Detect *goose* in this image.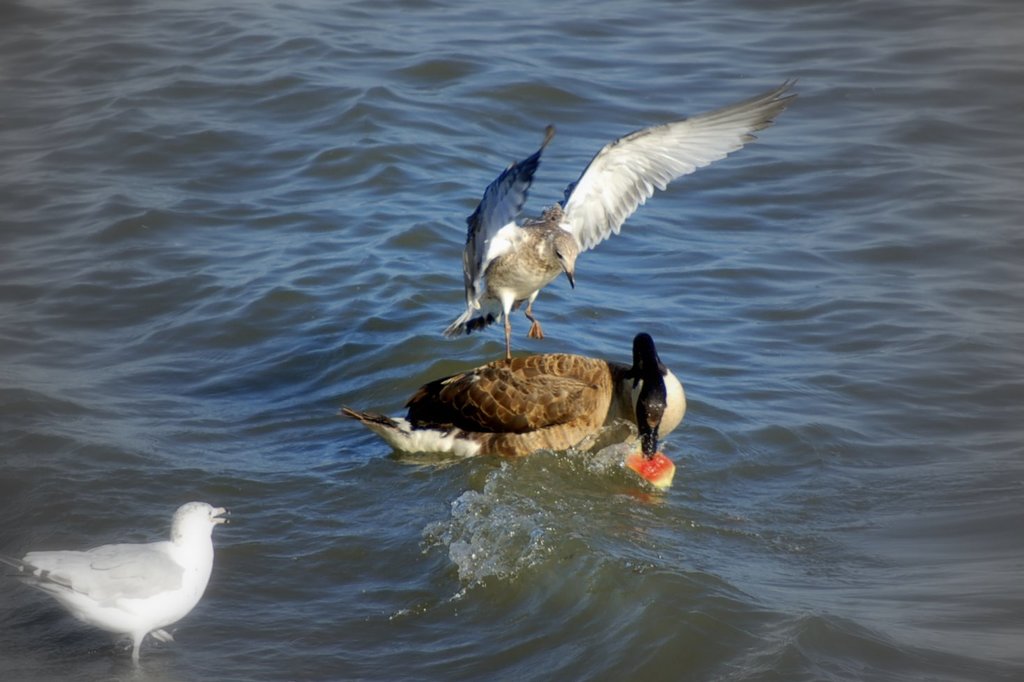
Detection: crop(0, 499, 234, 658).
